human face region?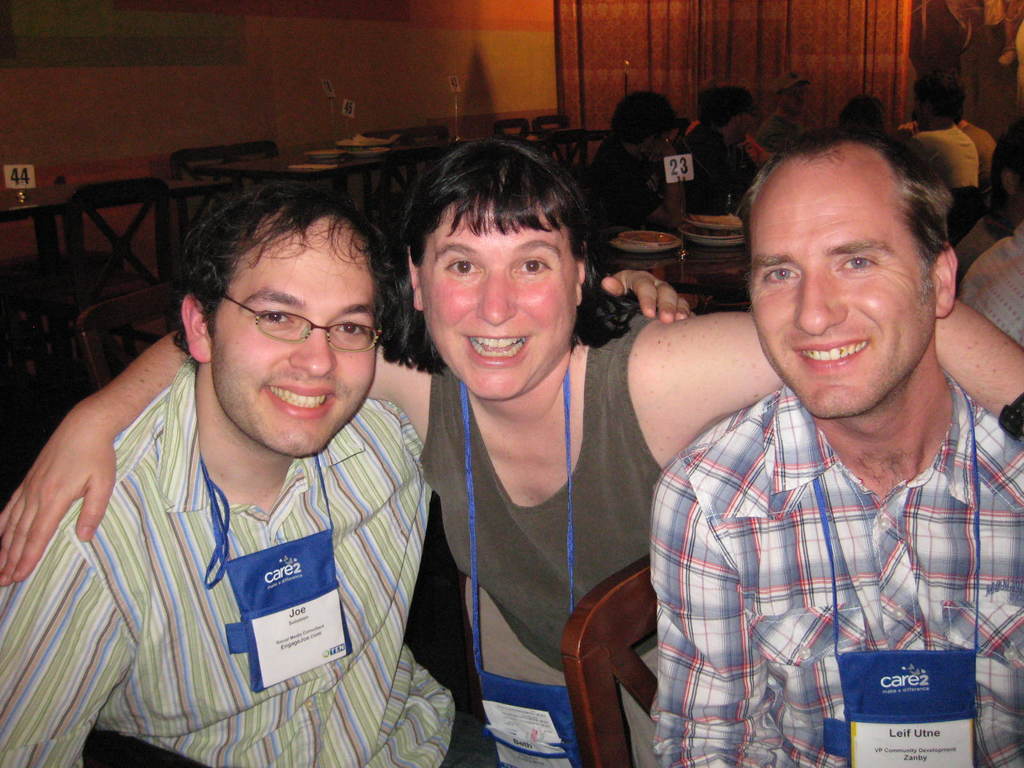
419 205 583 408
